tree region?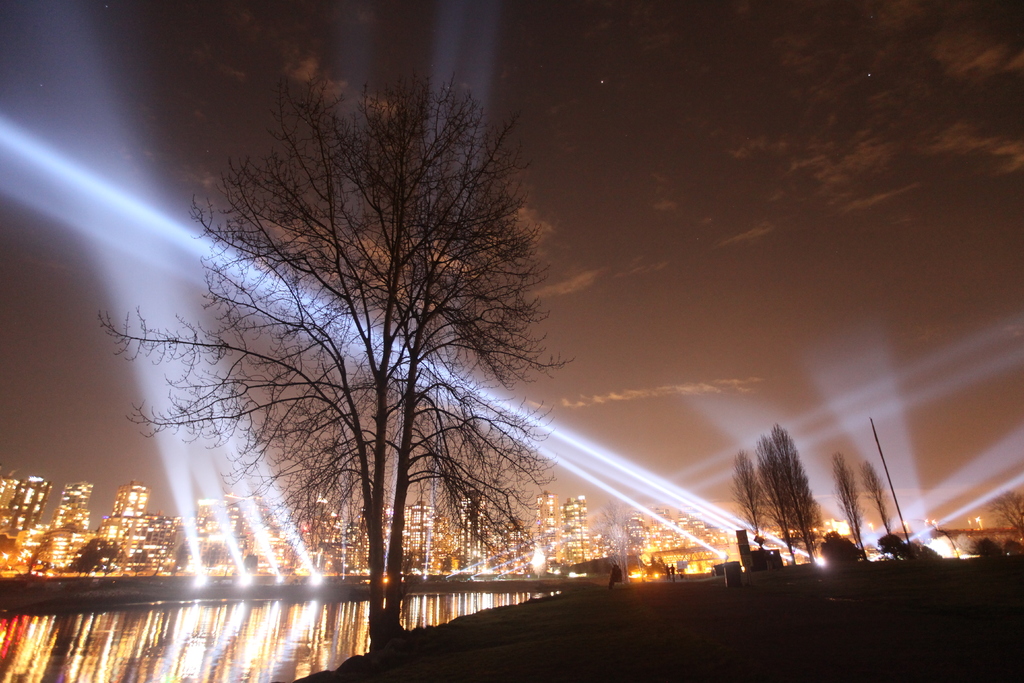
l=244, t=552, r=259, b=574
